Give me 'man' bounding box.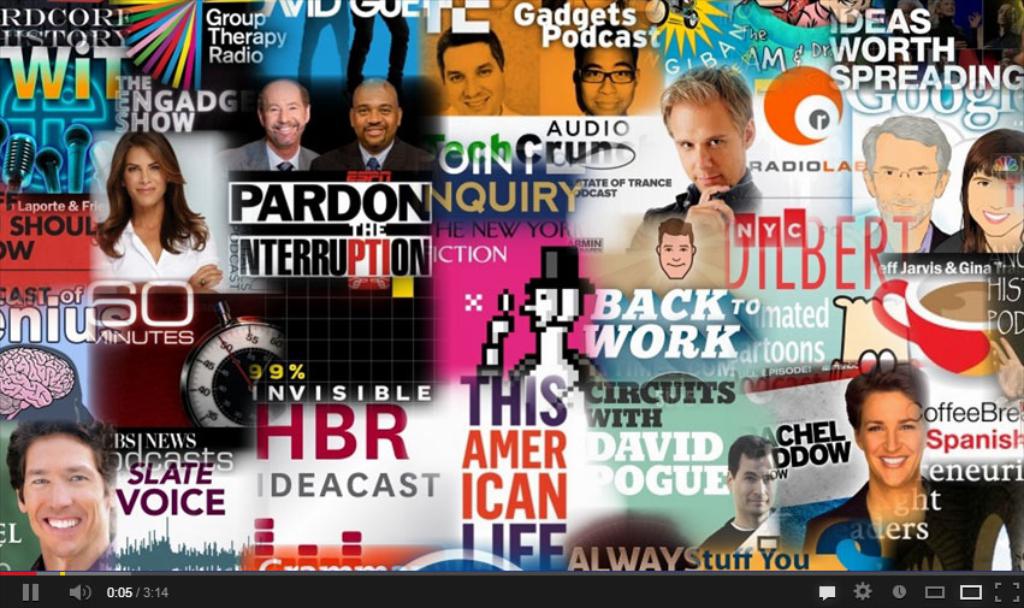
detection(627, 65, 763, 250).
